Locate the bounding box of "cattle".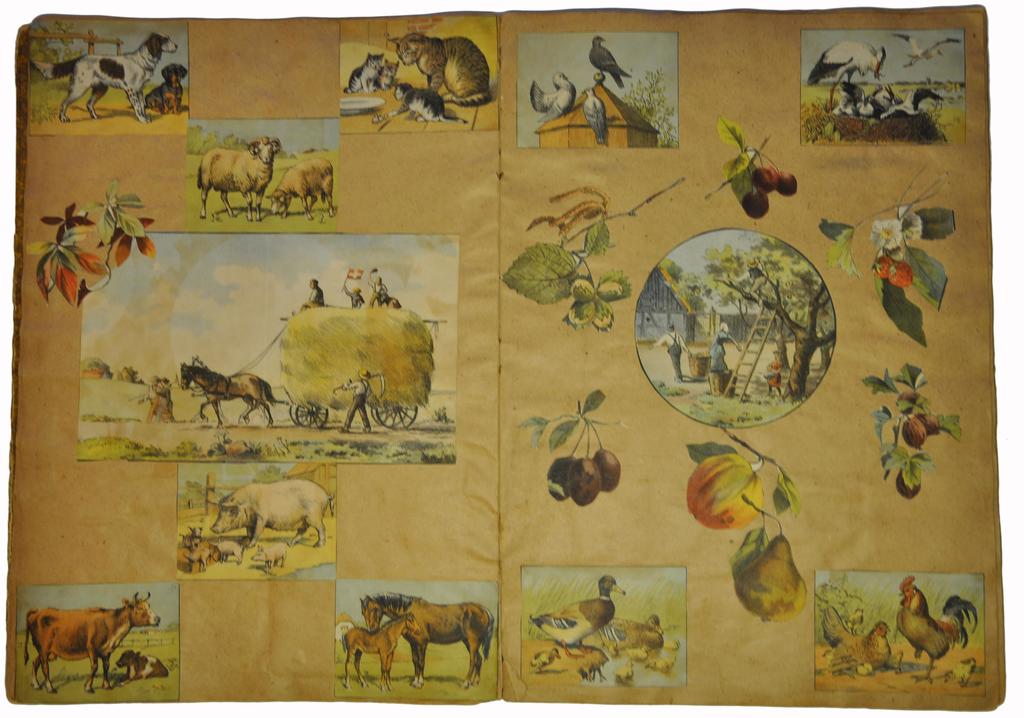
Bounding box: box(955, 652, 976, 681).
